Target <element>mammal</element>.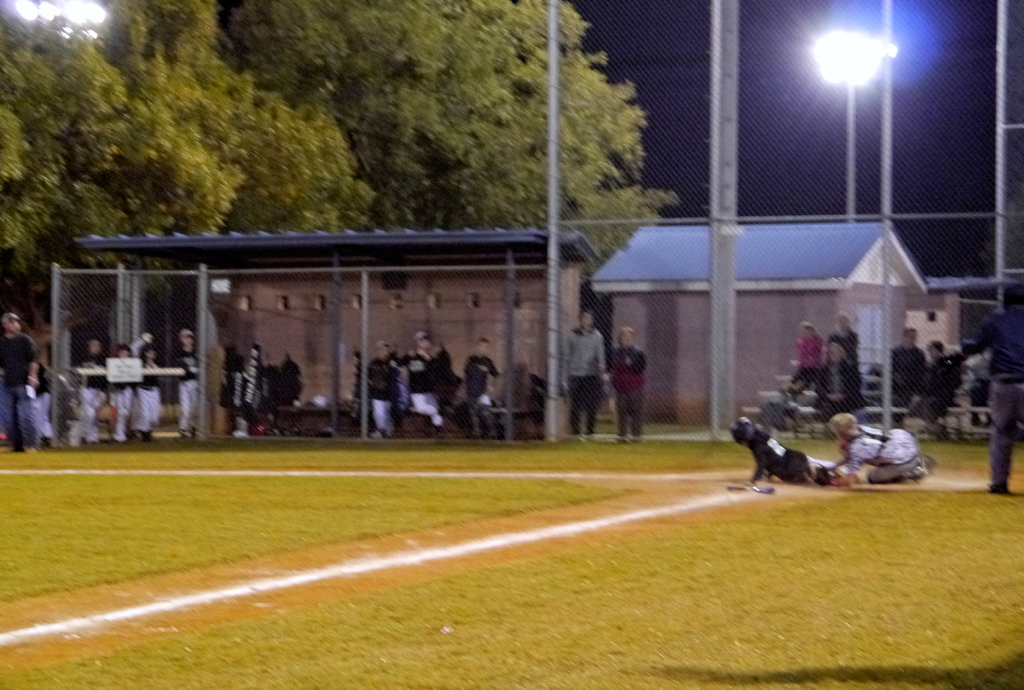
Target region: (x1=399, y1=330, x2=449, y2=431).
